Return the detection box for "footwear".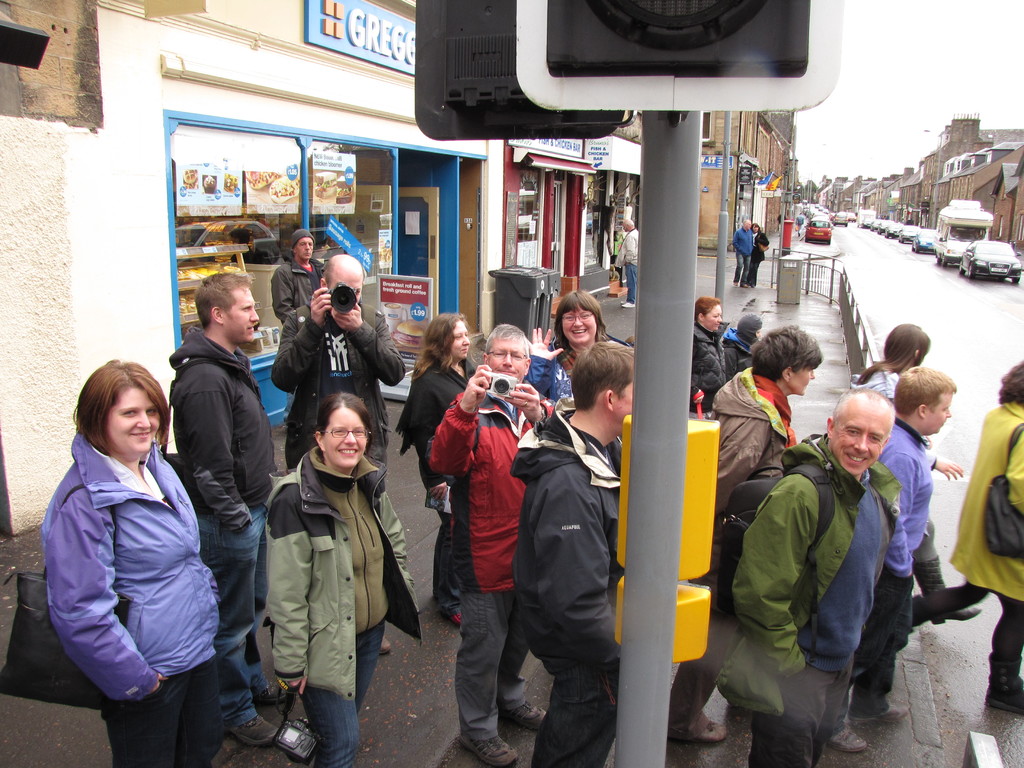
box=[831, 724, 869, 756].
